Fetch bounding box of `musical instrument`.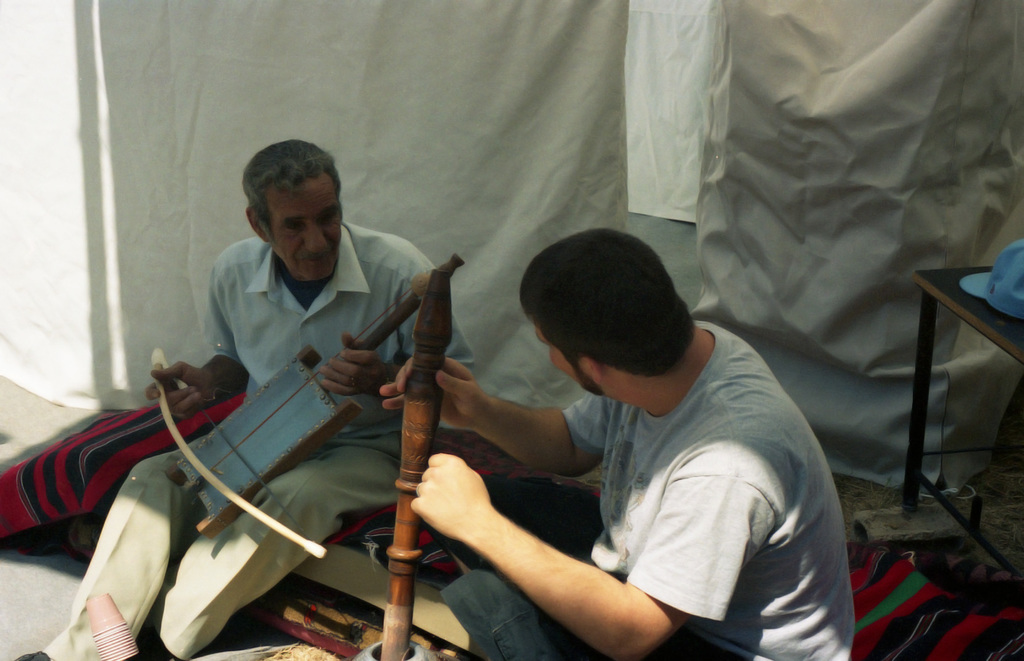
Bbox: crop(346, 248, 458, 660).
